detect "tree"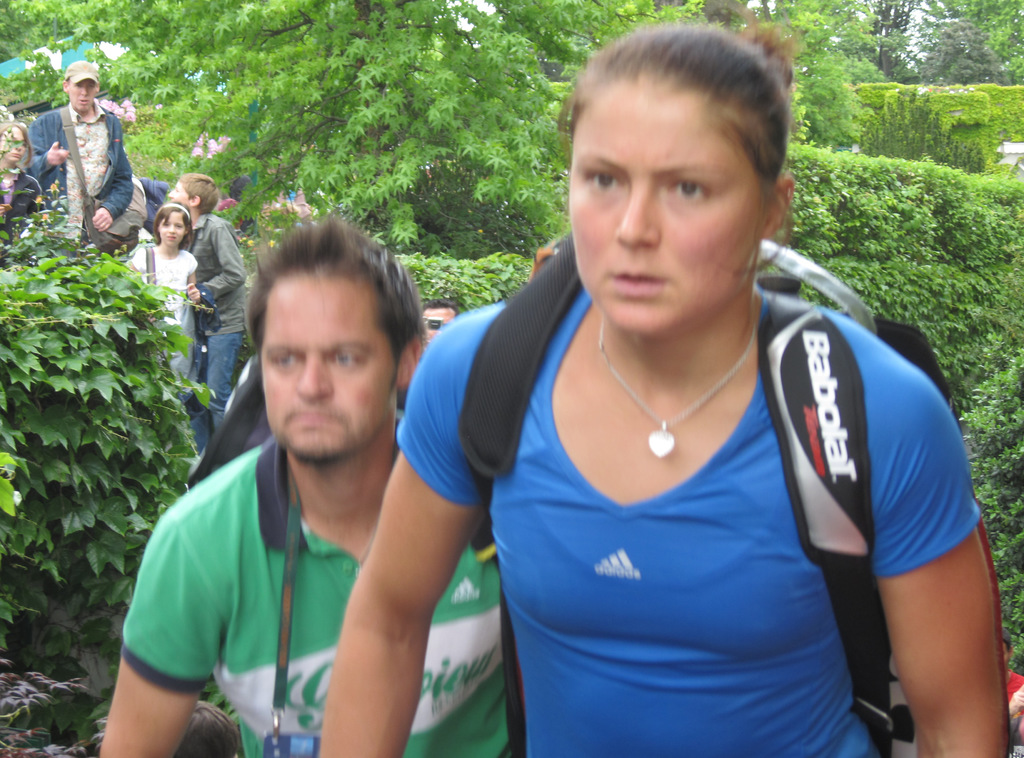
(x1=924, y1=0, x2=1023, y2=87)
